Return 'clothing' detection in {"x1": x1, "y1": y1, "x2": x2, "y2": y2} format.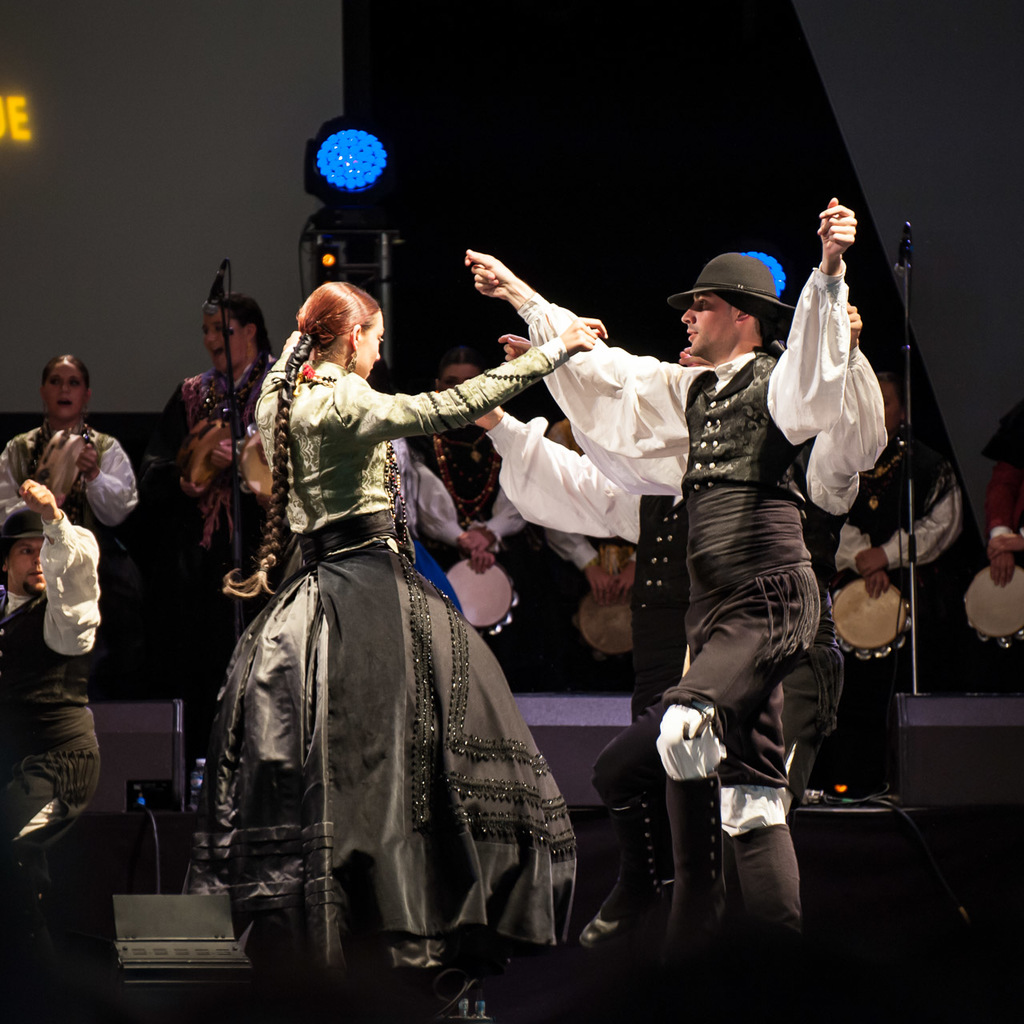
{"x1": 0, "y1": 502, "x2": 109, "y2": 848}.
